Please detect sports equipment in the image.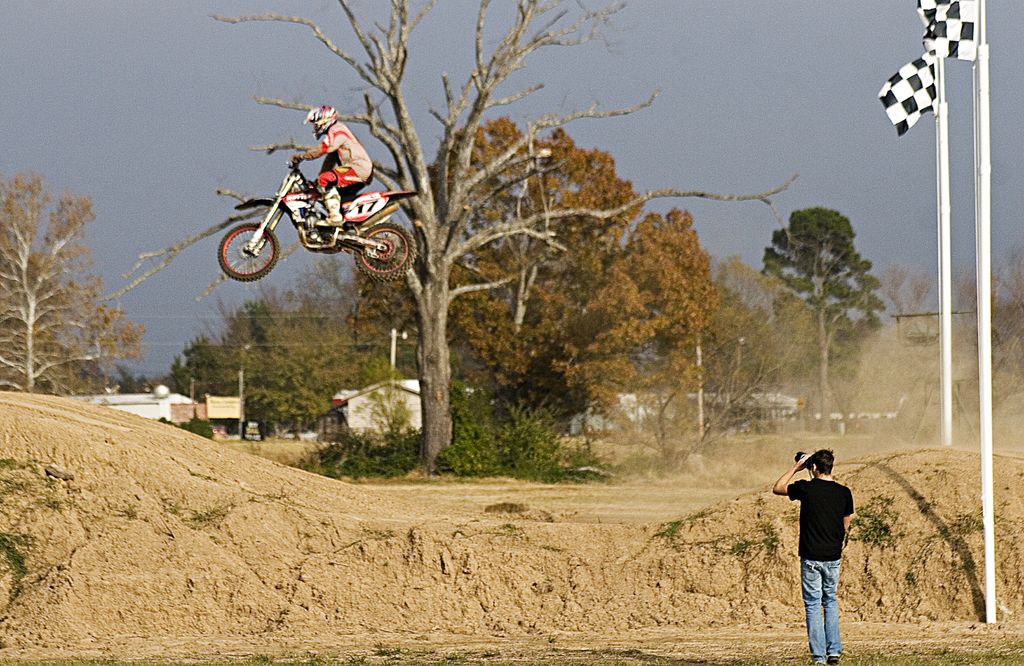
x1=218, y1=155, x2=417, y2=281.
